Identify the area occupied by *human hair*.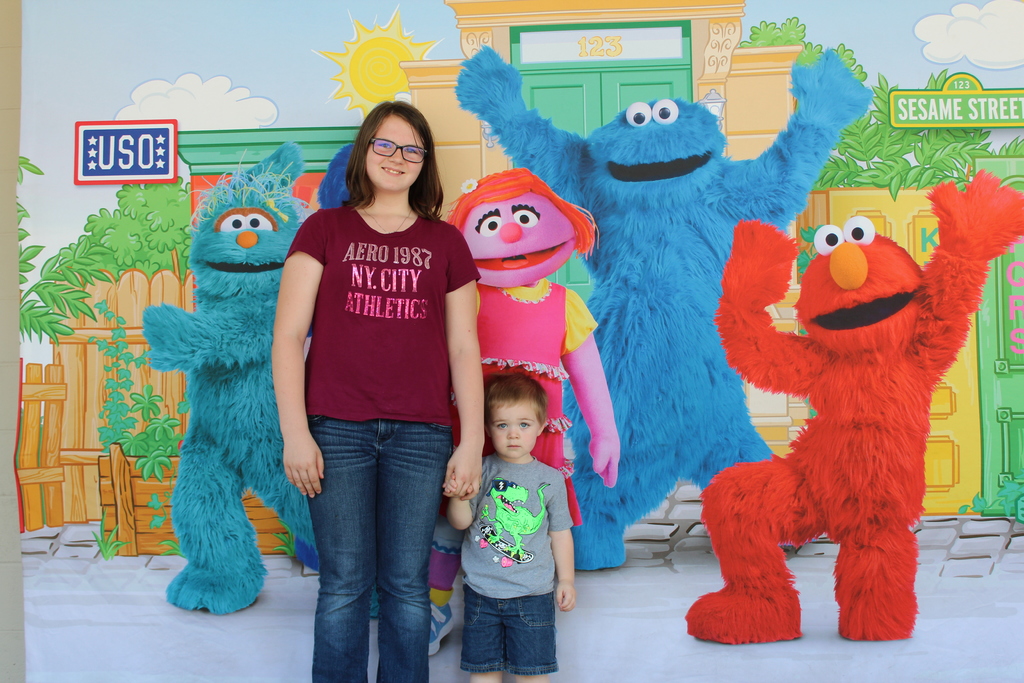
Area: x1=483, y1=368, x2=550, y2=421.
